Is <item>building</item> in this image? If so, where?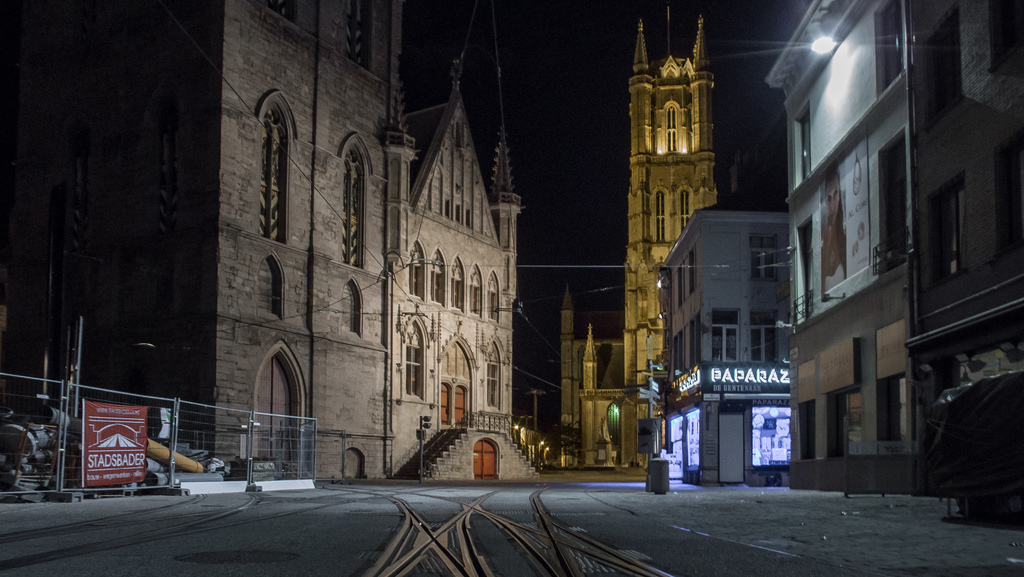
Yes, at (656,201,796,485).
